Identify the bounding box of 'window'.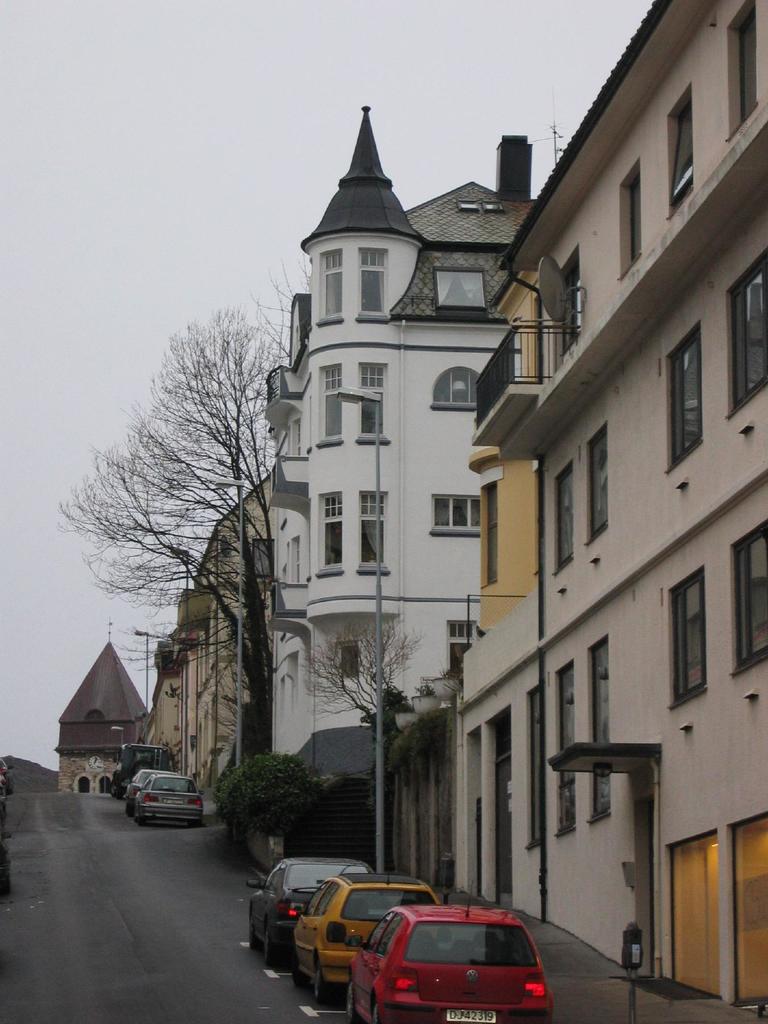
359 245 388 317.
